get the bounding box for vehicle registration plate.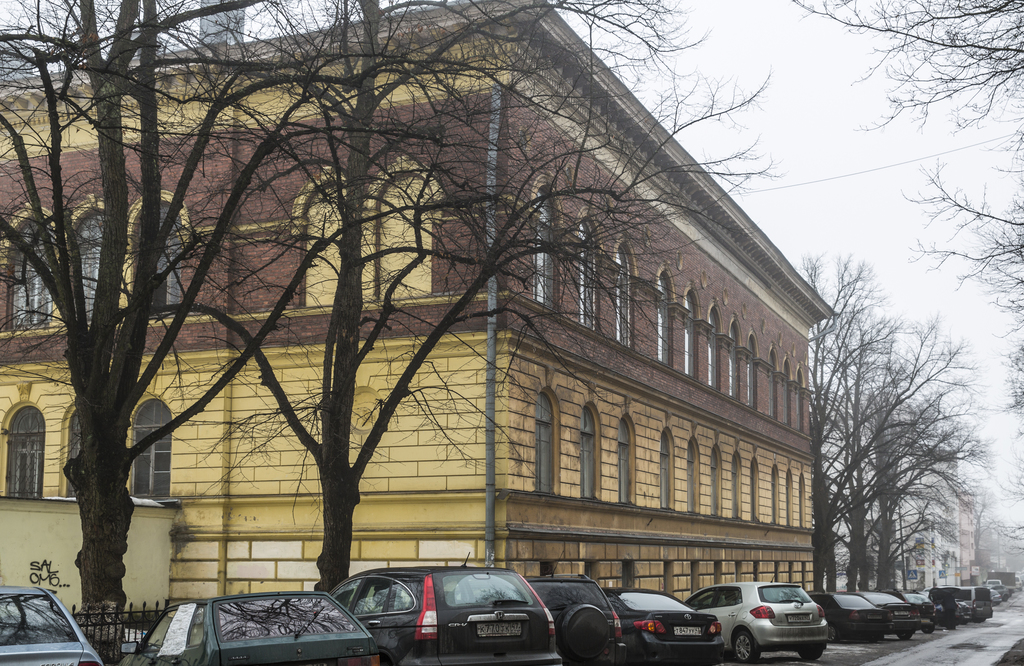
(x1=477, y1=621, x2=521, y2=635).
